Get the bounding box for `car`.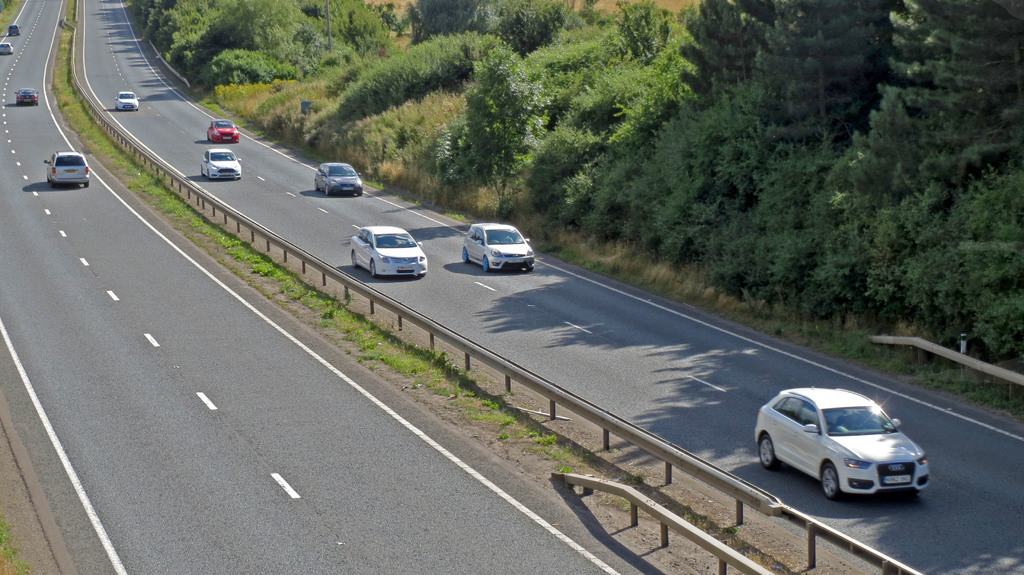
rect(211, 117, 236, 145).
